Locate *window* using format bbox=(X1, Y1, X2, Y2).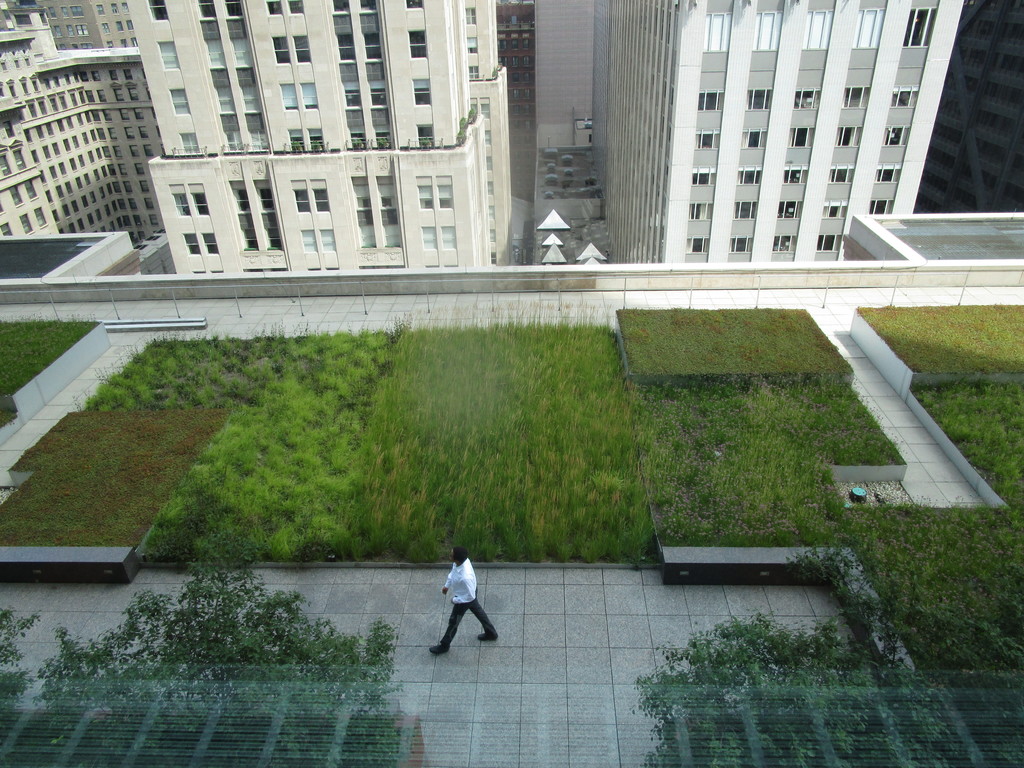
bbox=(905, 4, 941, 47).
